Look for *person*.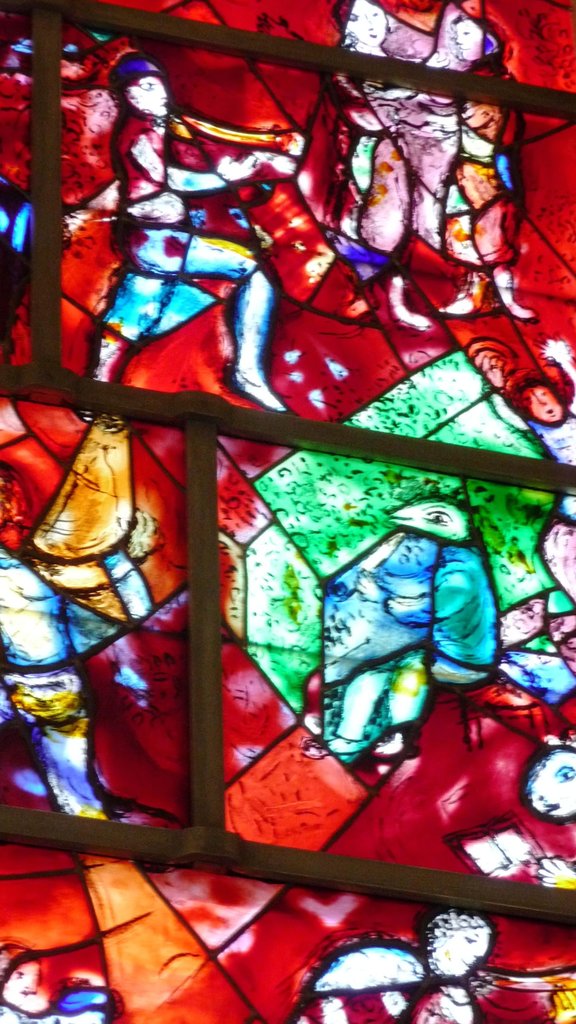
Found: 502, 362, 575, 671.
